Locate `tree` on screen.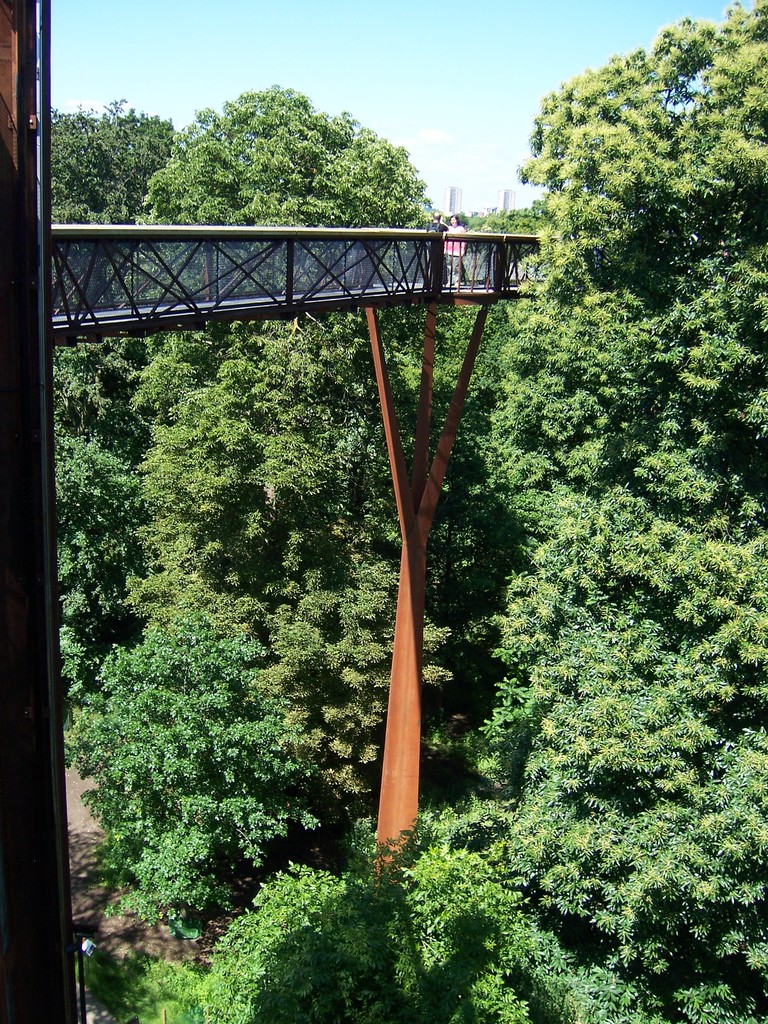
On screen at rect(83, 74, 494, 239).
